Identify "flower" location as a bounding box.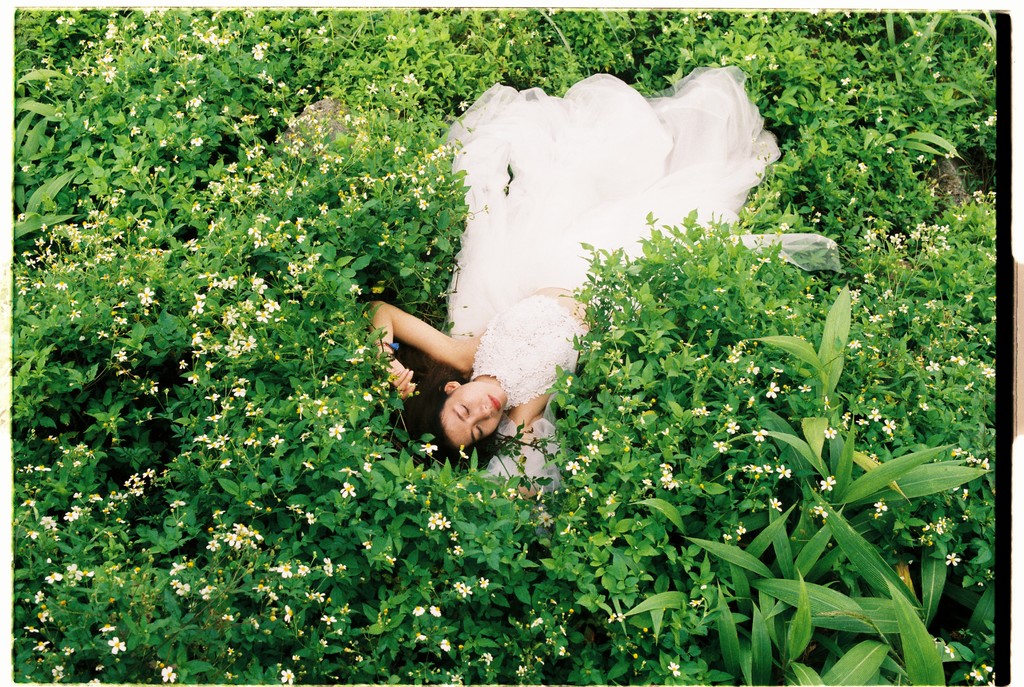
locate(30, 531, 36, 542).
